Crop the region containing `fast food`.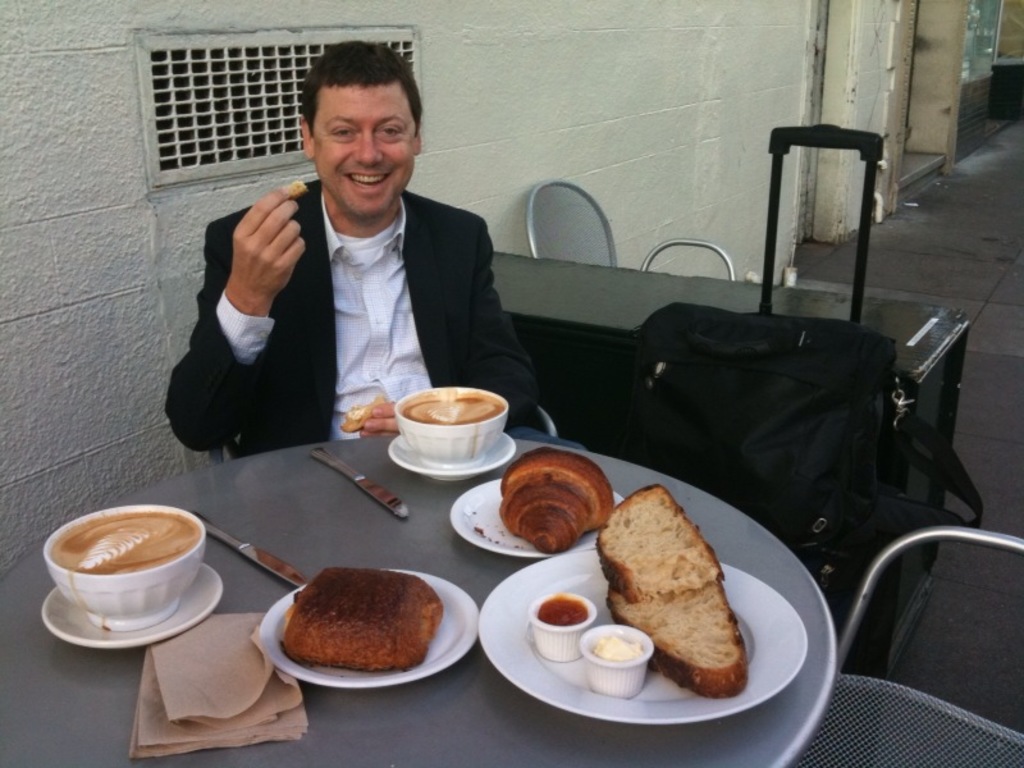
Crop region: select_region(340, 398, 385, 430).
